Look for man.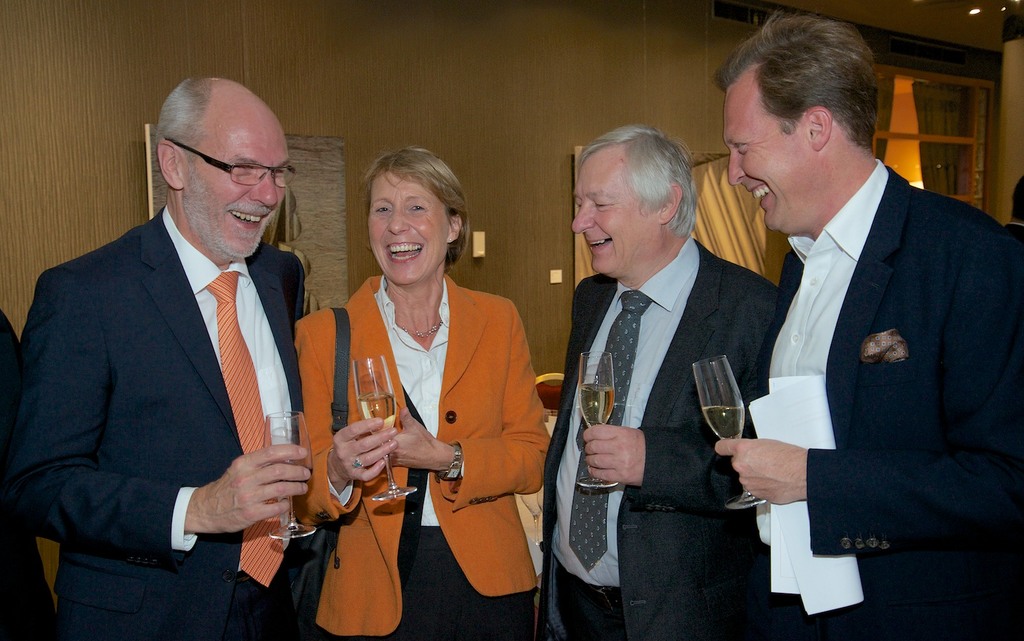
Found: pyautogui.locateOnScreen(692, 3, 1023, 640).
